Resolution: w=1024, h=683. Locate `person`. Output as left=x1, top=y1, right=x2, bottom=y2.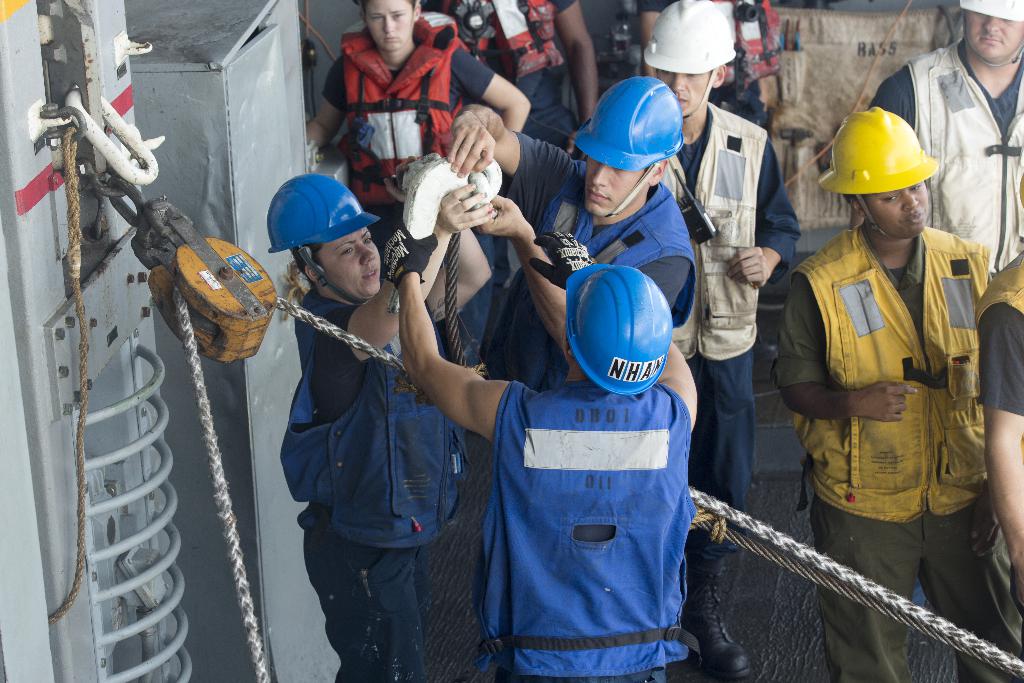
left=871, top=0, right=1020, bottom=270.
